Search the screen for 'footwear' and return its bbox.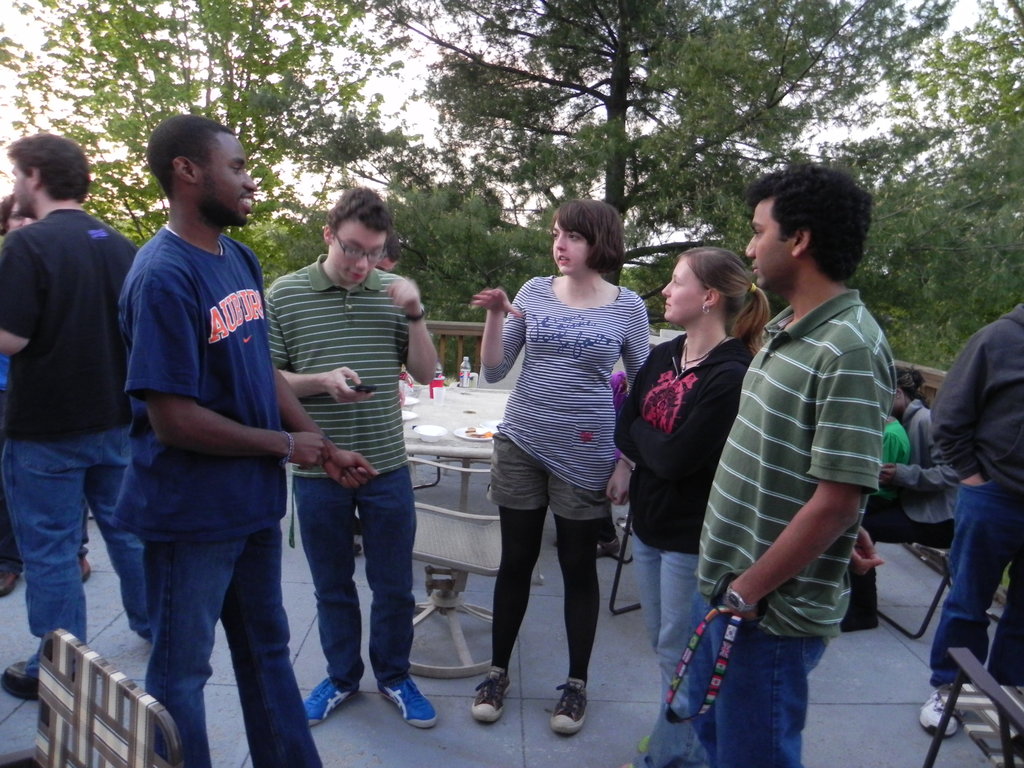
Found: x1=472 y1=666 x2=513 y2=722.
